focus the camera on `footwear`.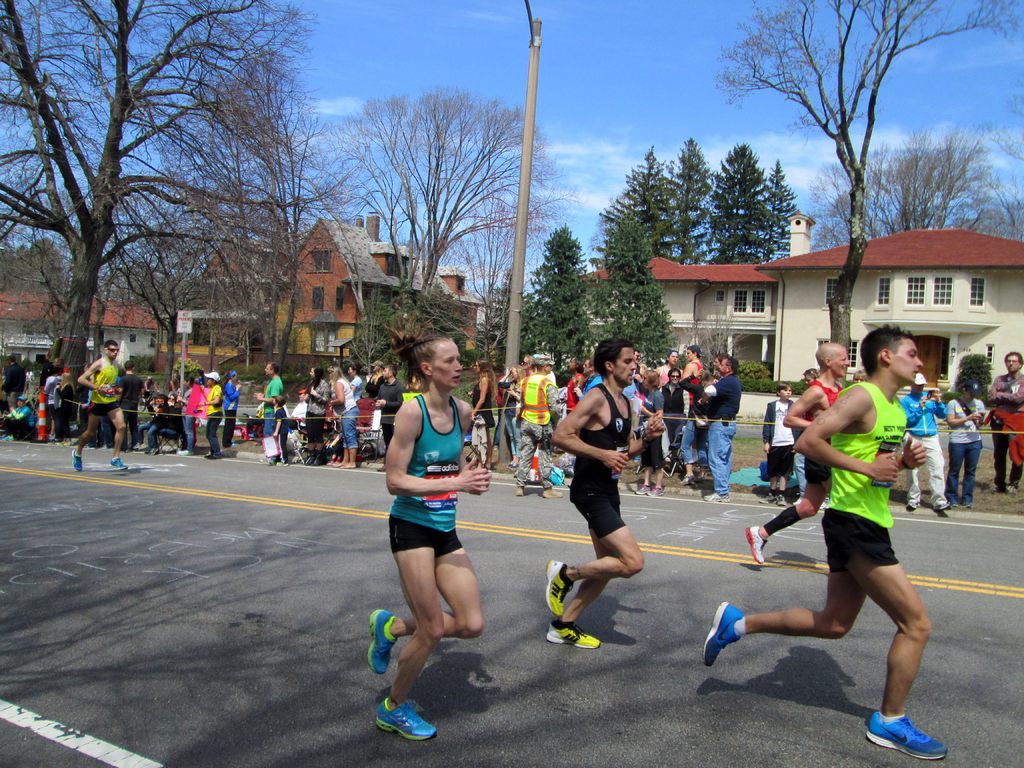
Focus region: [left=746, top=524, right=767, bottom=564].
